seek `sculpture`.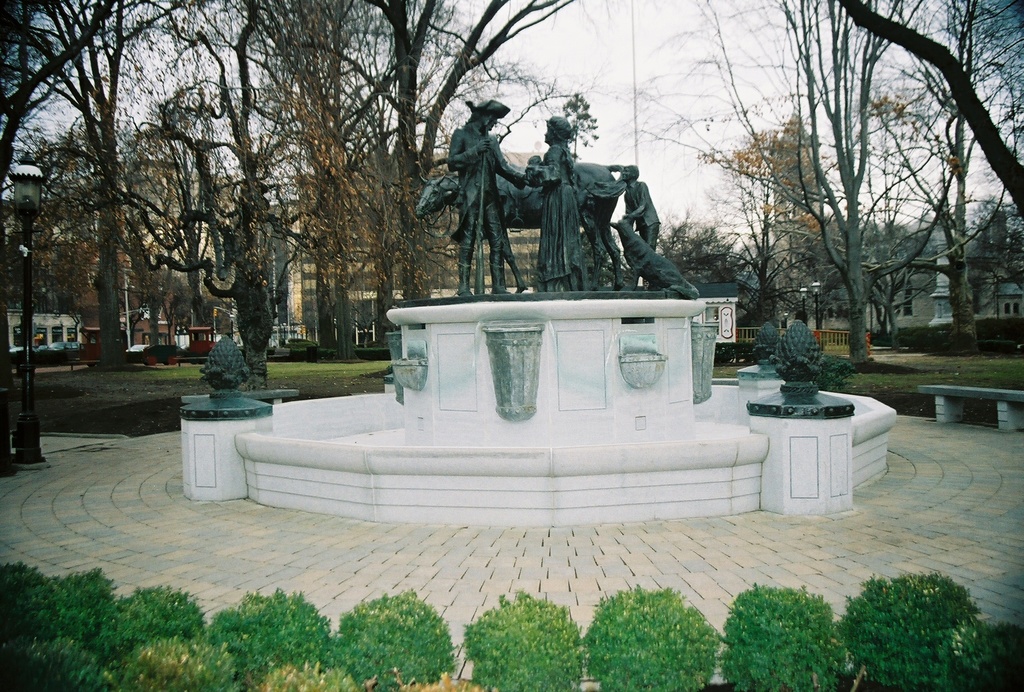
bbox(620, 165, 661, 251).
